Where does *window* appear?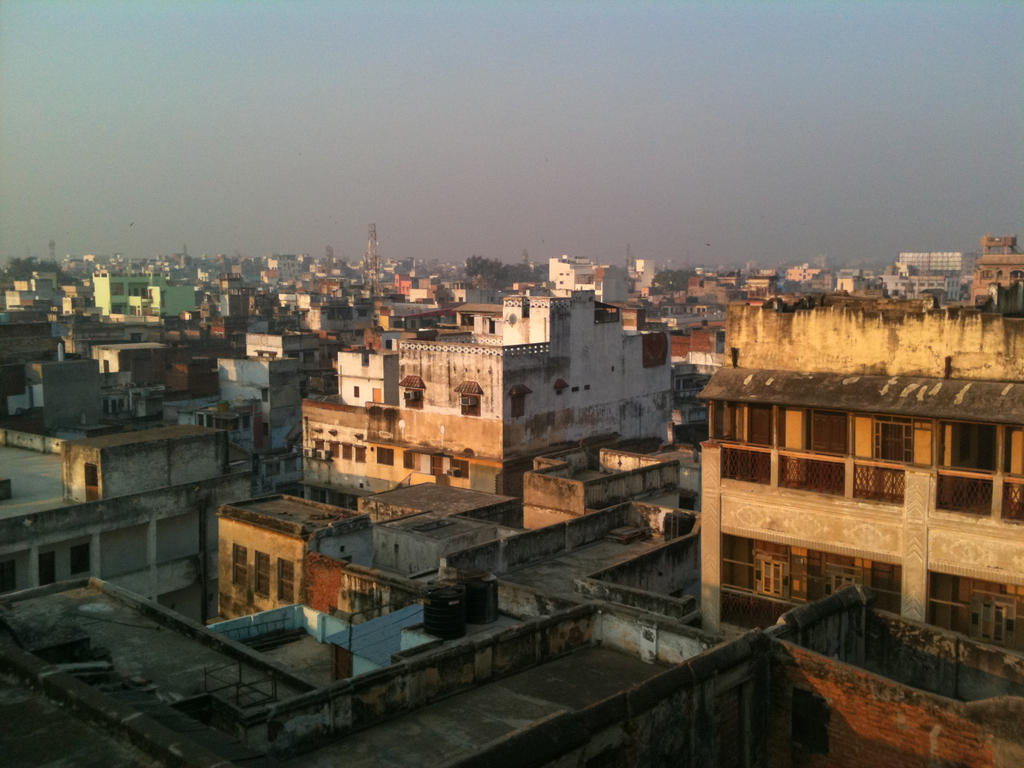
Appears at (x1=314, y1=438, x2=324, y2=453).
